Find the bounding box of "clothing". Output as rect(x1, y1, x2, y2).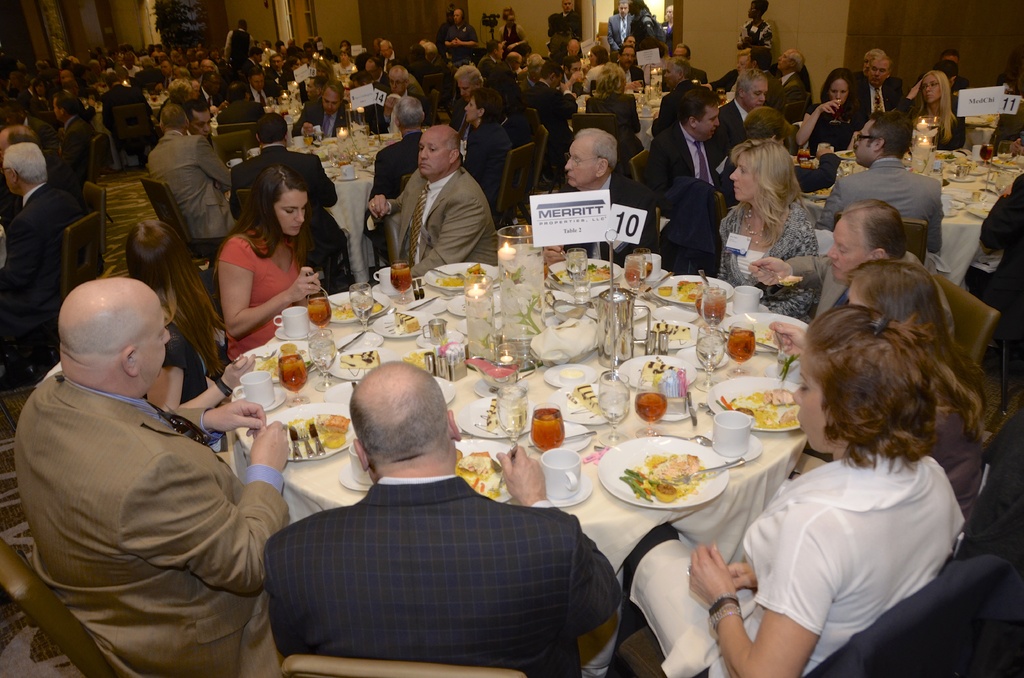
rect(658, 69, 710, 88).
